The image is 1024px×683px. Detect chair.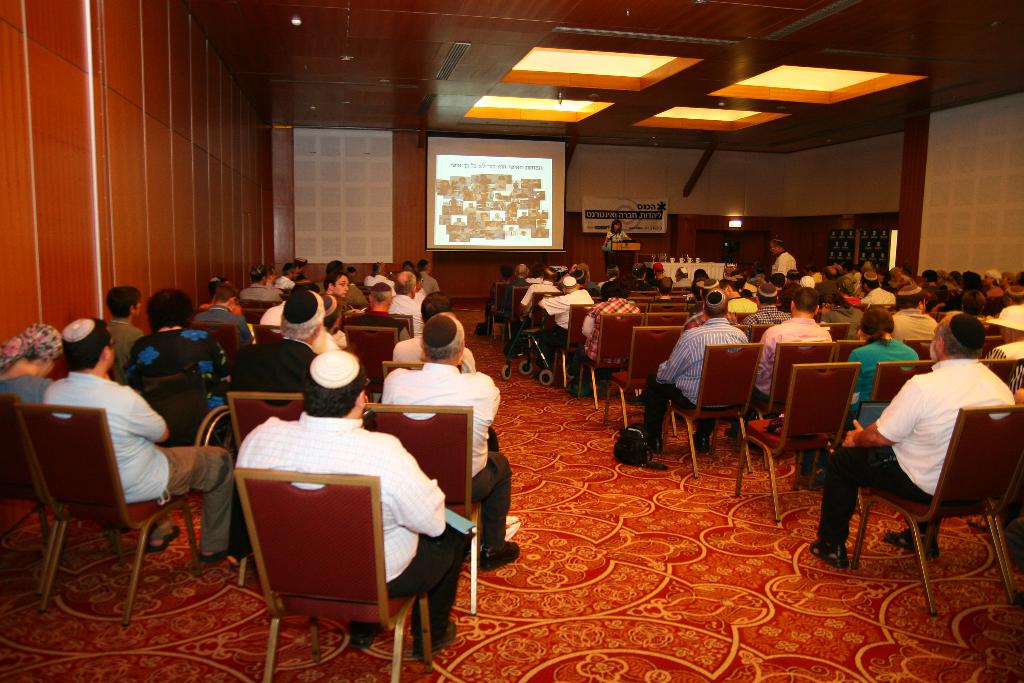
Detection: [745, 324, 771, 347].
